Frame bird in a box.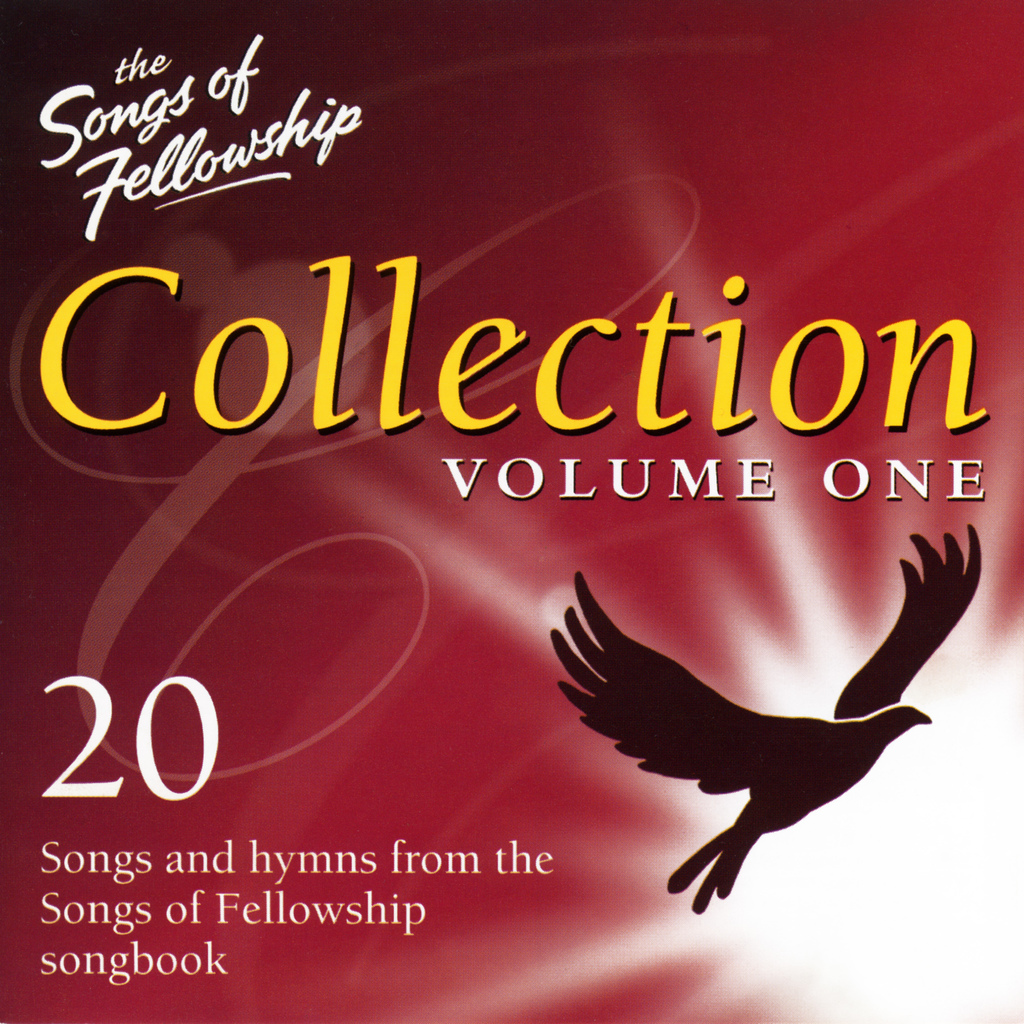
region(531, 501, 977, 936).
